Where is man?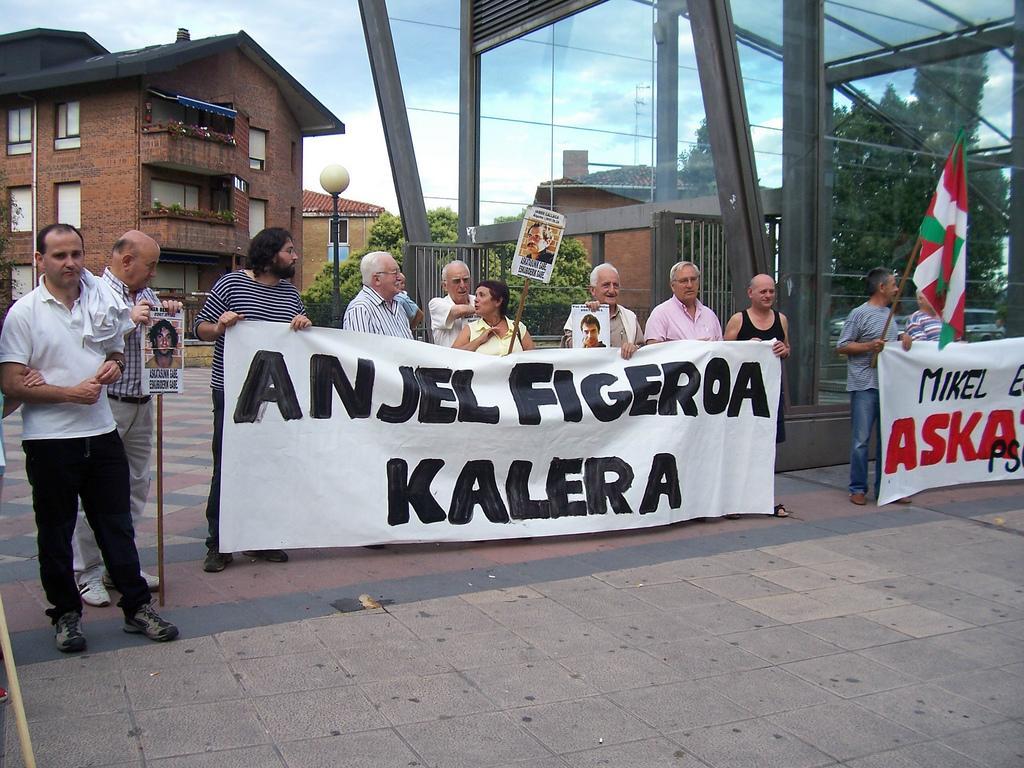
[71, 230, 184, 608].
